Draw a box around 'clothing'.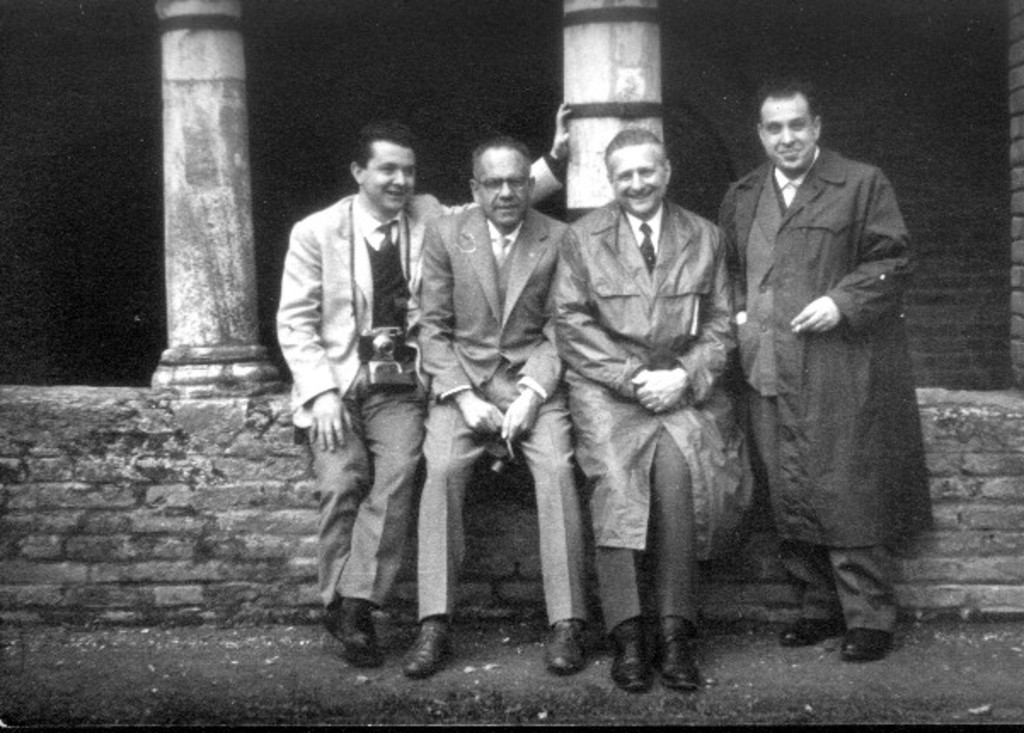
704, 152, 930, 632.
